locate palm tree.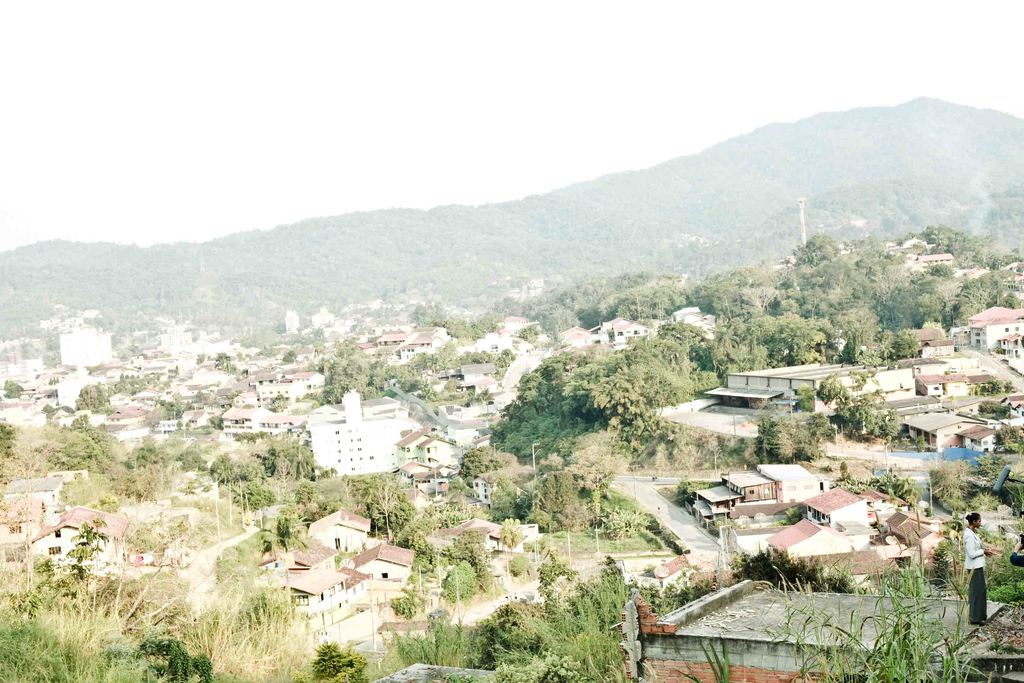
Bounding box: crop(711, 324, 748, 352).
